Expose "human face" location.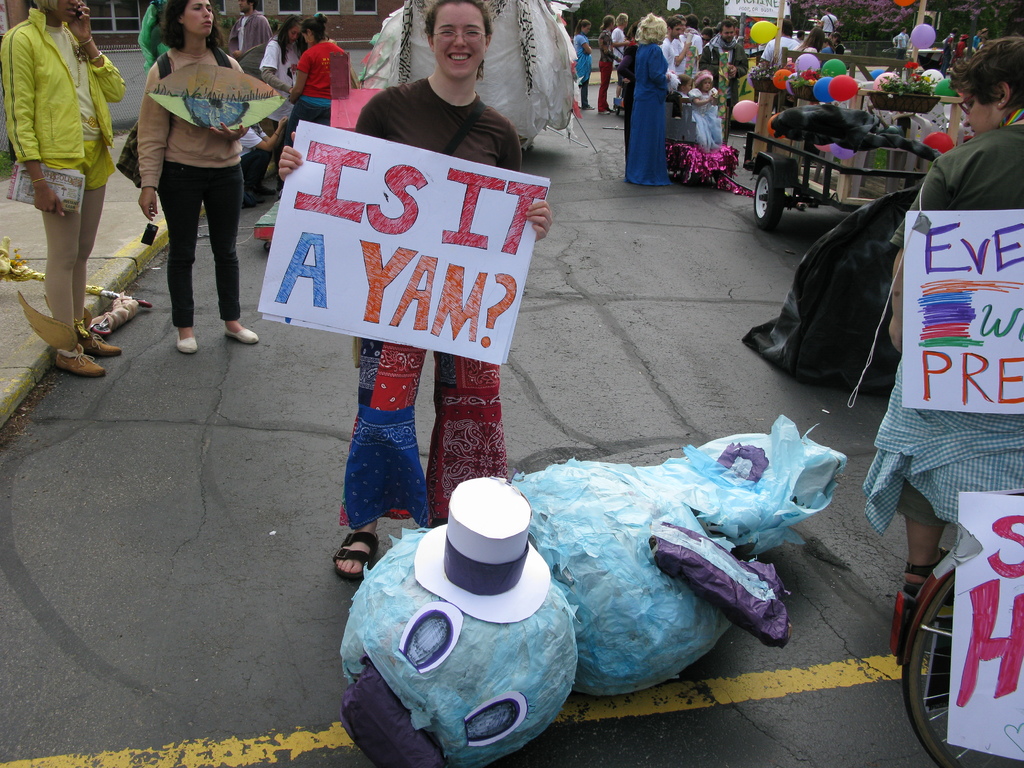
Exposed at l=670, t=22, r=682, b=41.
